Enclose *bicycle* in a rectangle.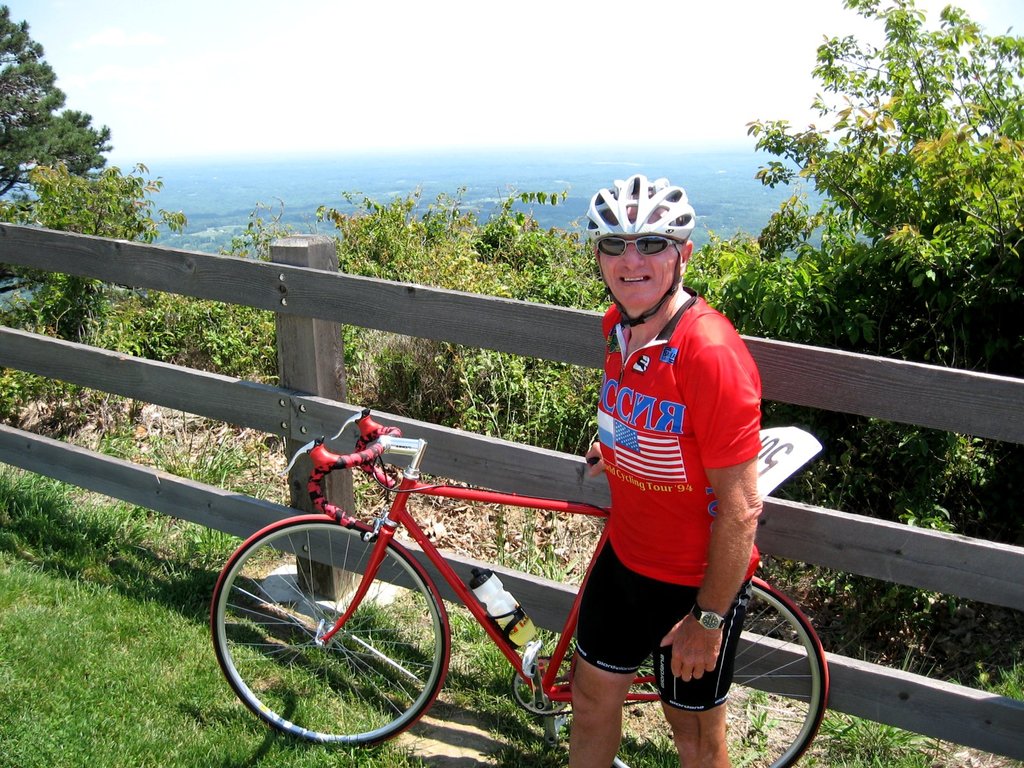
<region>210, 401, 833, 767</region>.
